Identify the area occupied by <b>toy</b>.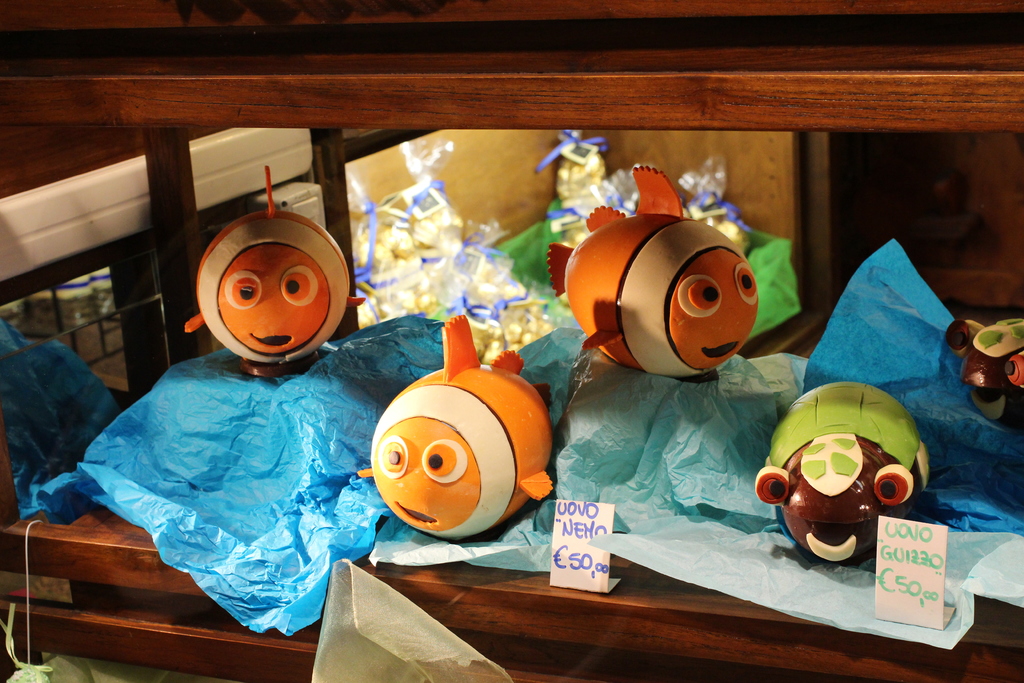
Area: 756 389 928 598.
